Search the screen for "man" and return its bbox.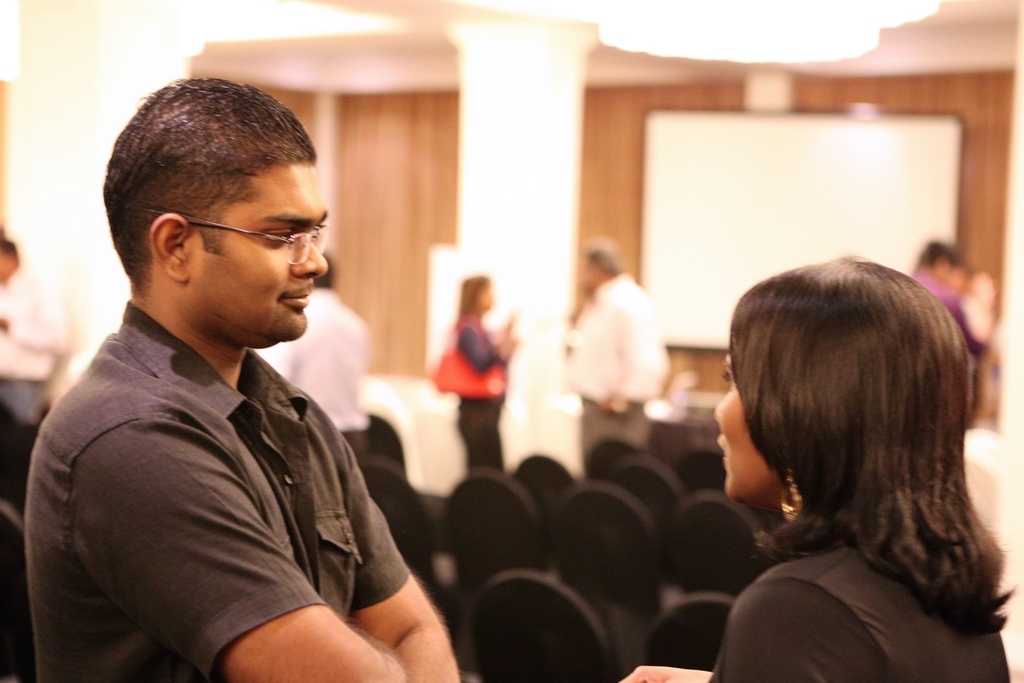
Found: detection(259, 245, 368, 452).
